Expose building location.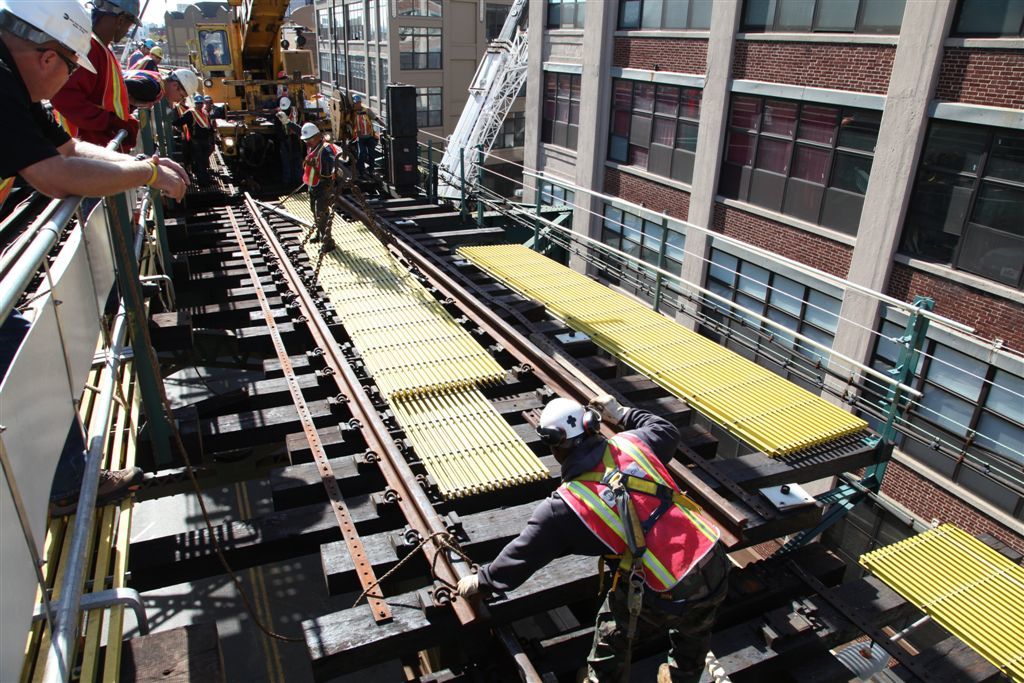
Exposed at l=309, t=0, r=524, b=193.
